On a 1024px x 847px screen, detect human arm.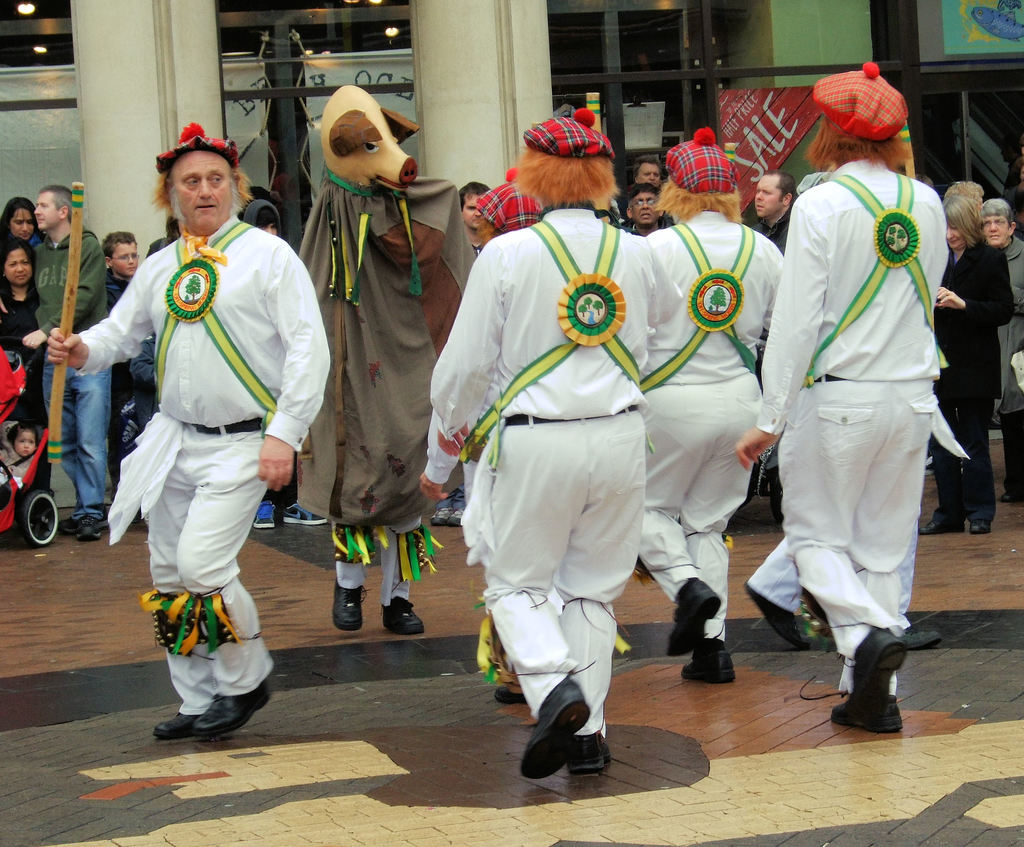
bbox(244, 240, 332, 493).
